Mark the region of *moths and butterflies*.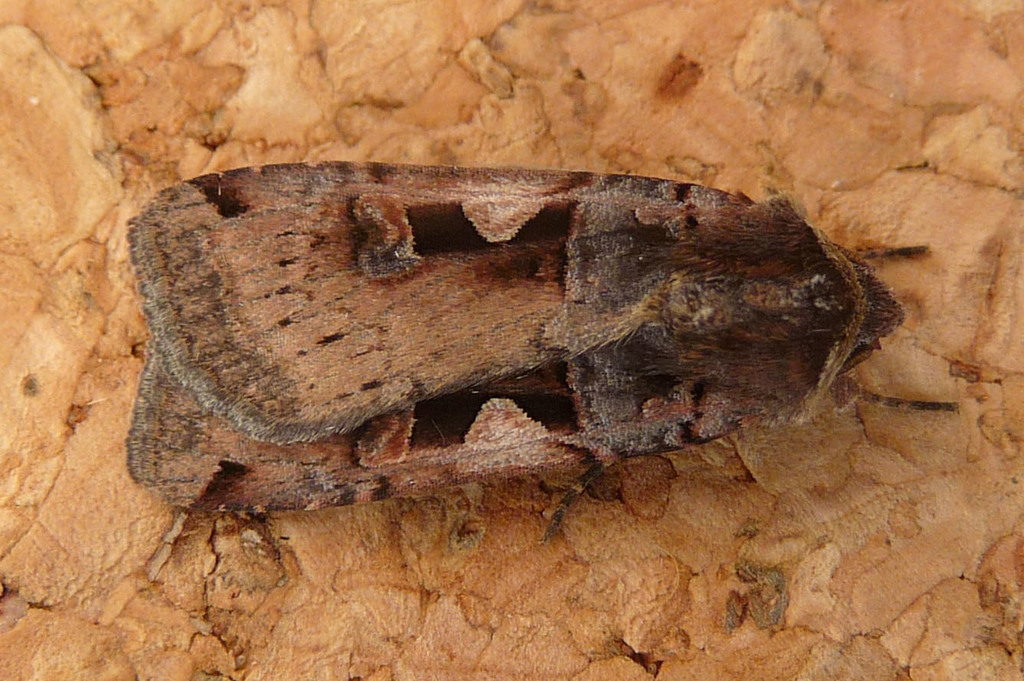
Region: [left=122, top=156, right=963, bottom=524].
